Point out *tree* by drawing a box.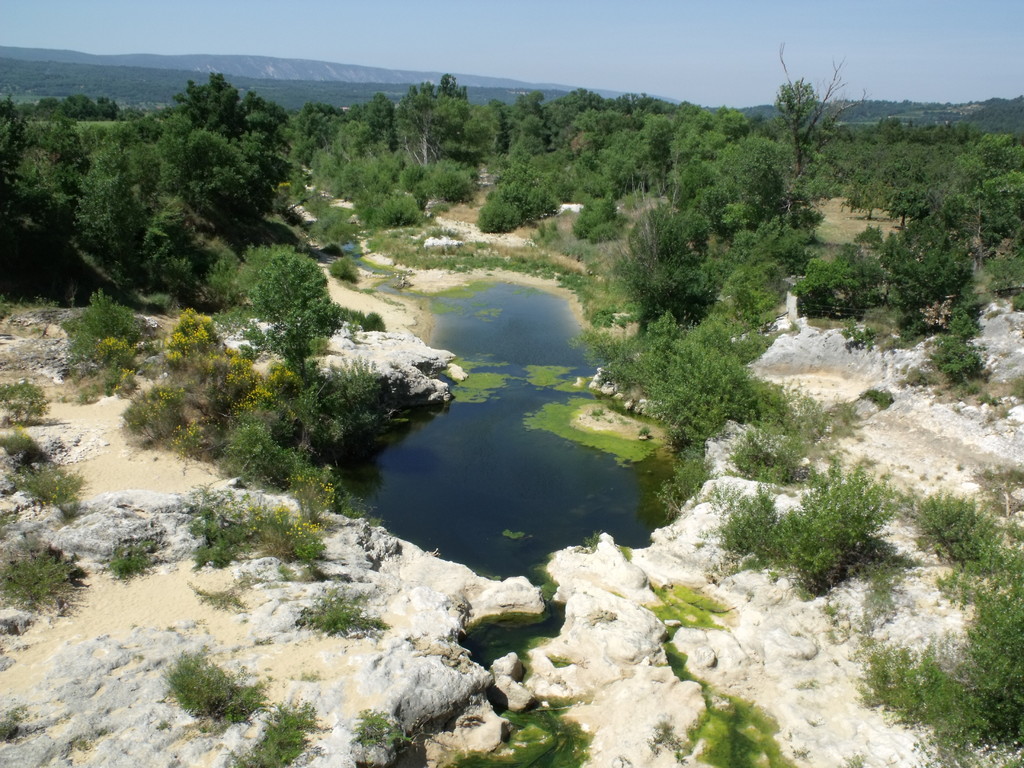
Rect(400, 85, 476, 166).
